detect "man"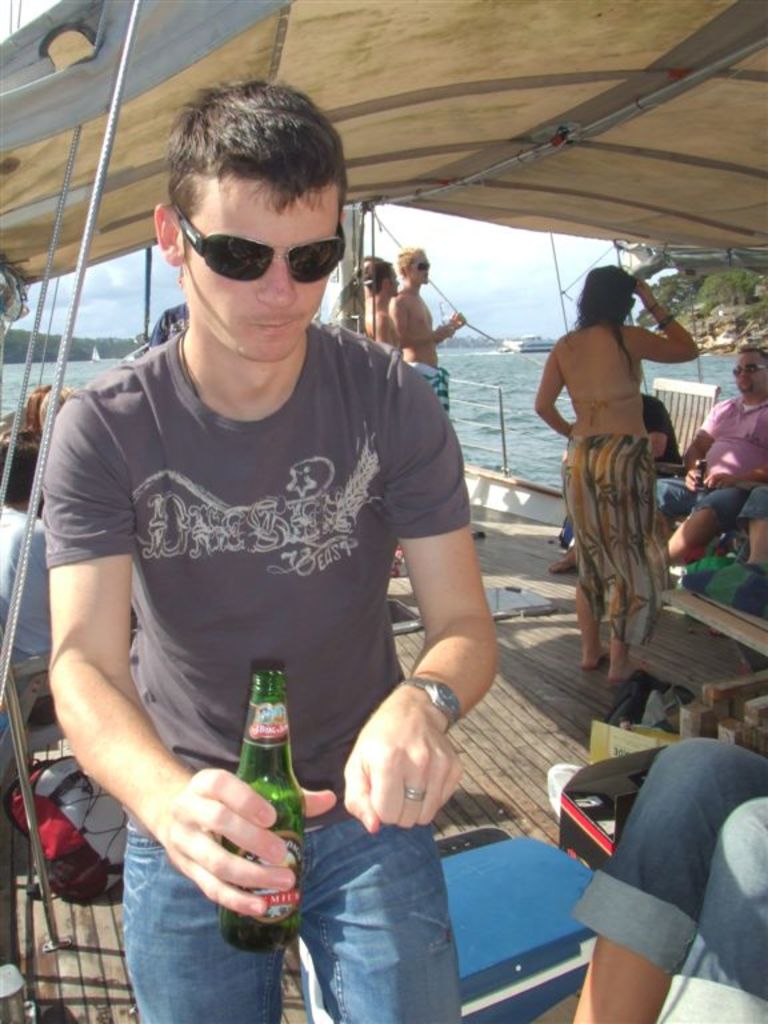
bbox(36, 101, 527, 1000)
